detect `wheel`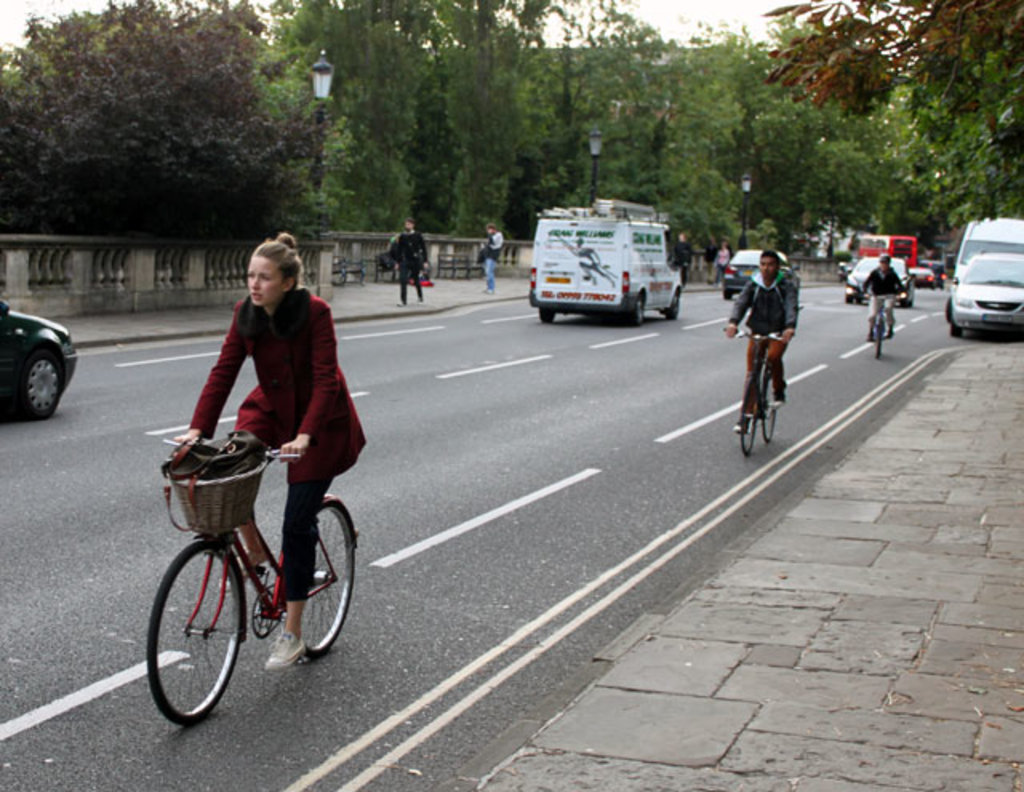
{"left": 950, "top": 315, "right": 962, "bottom": 339}
